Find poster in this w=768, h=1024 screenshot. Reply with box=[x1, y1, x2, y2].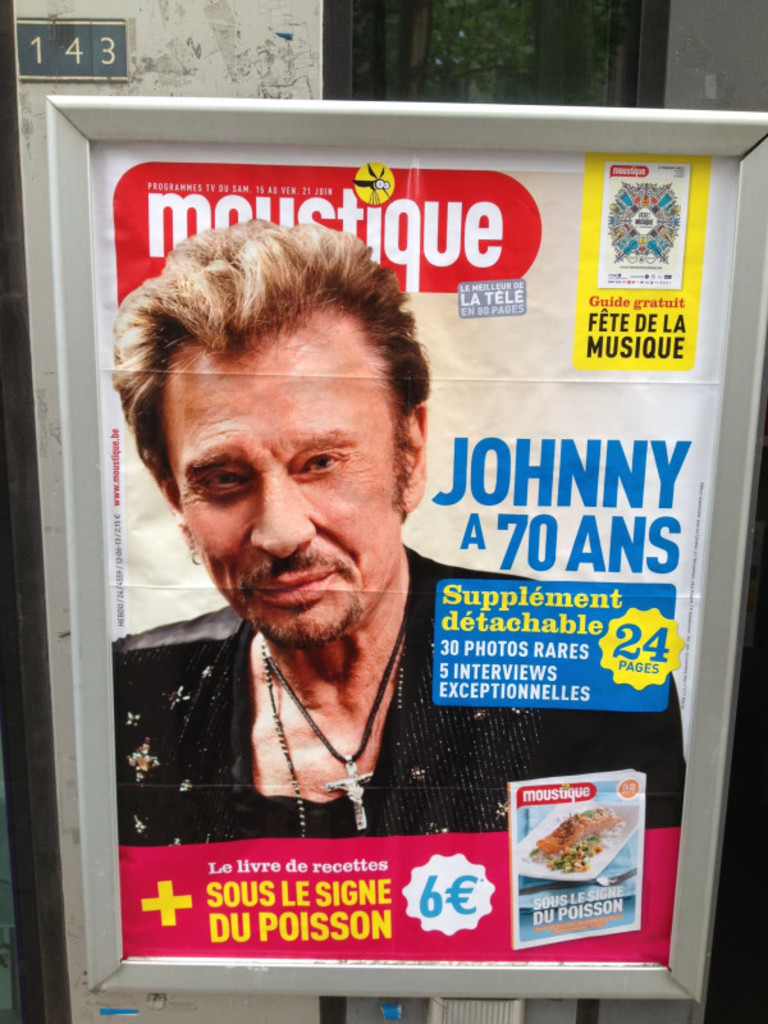
box=[91, 143, 741, 966].
